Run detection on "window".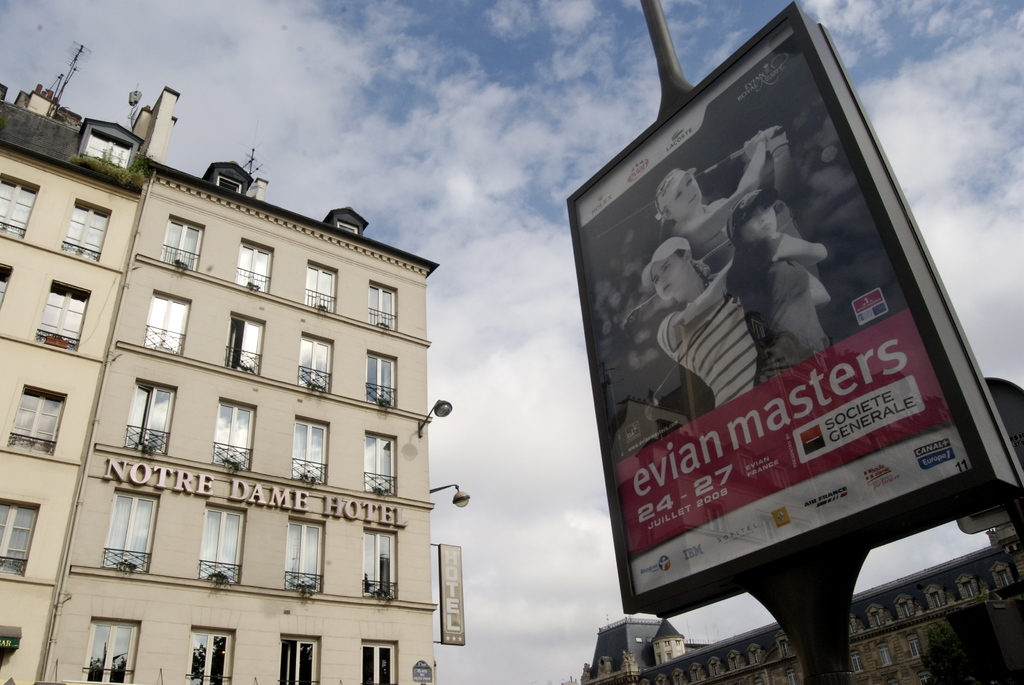
Result: [x1=0, y1=262, x2=15, y2=309].
